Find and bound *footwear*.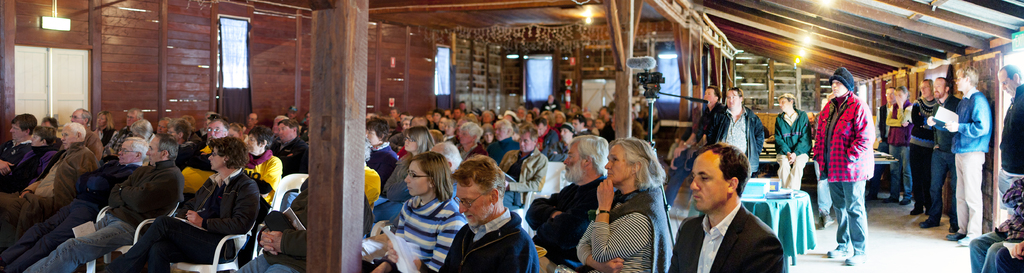
Bound: l=948, t=220, r=956, b=234.
